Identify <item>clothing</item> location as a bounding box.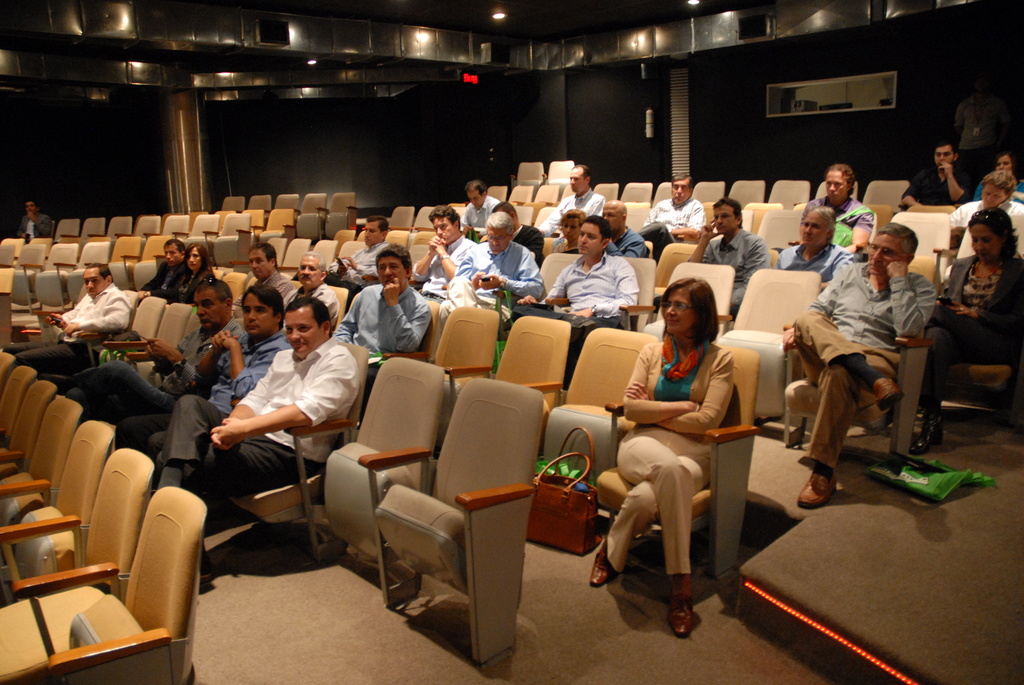
{"x1": 701, "y1": 227, "x2": 772, "y2": 311}.
